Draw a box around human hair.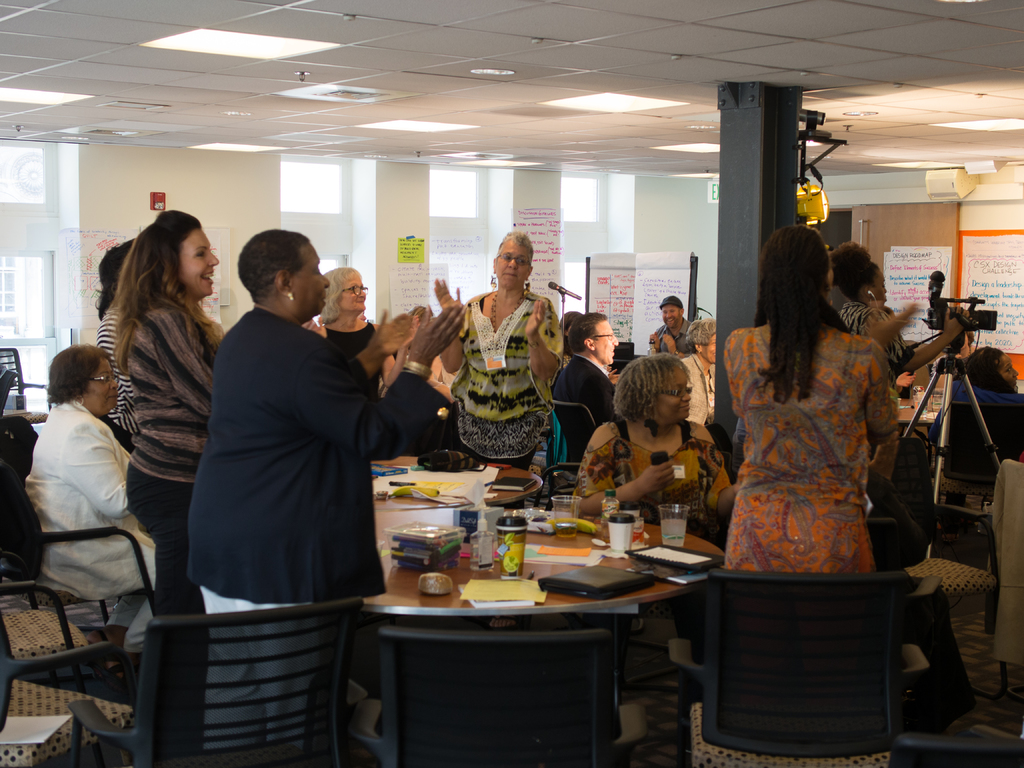
bbox=[964, 346, 1018, 392].
